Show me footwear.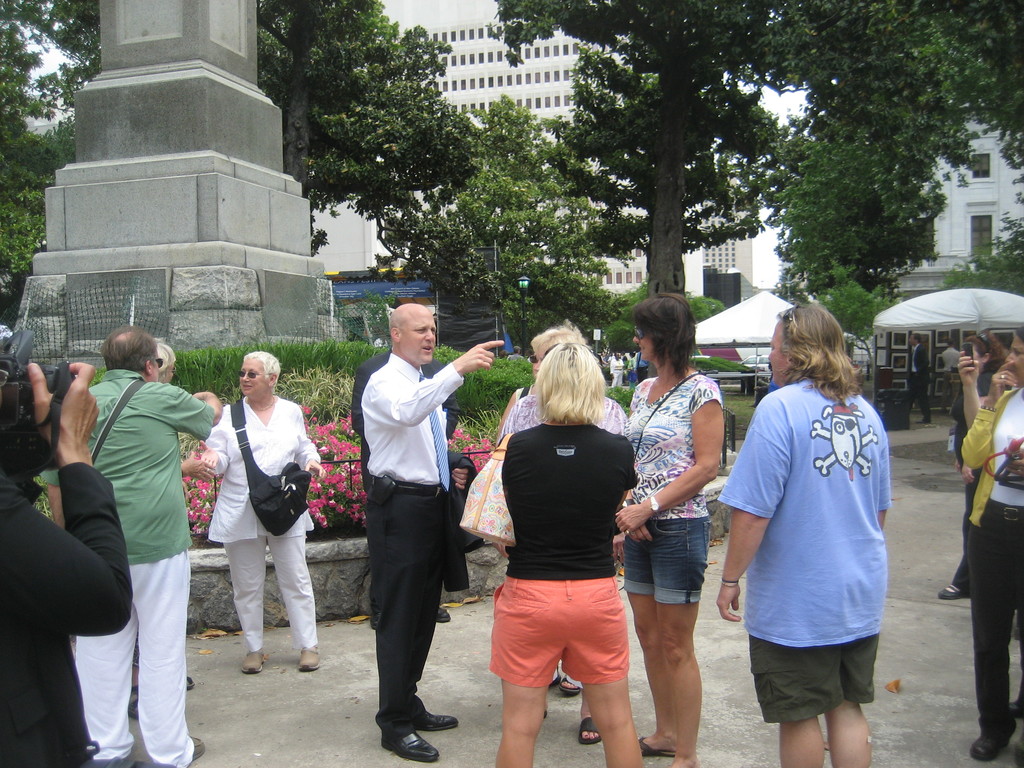
footwear is here: crop(413, 701, 460, 730).
